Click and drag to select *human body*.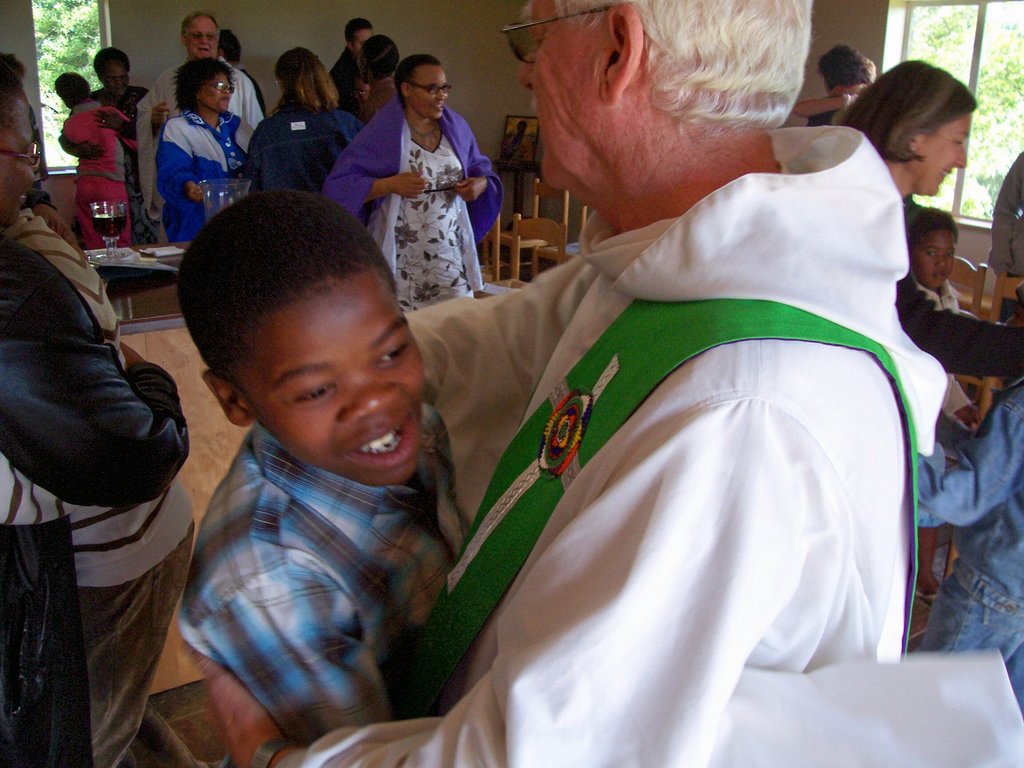
Selection: locate(340, 65, 493, 308).
